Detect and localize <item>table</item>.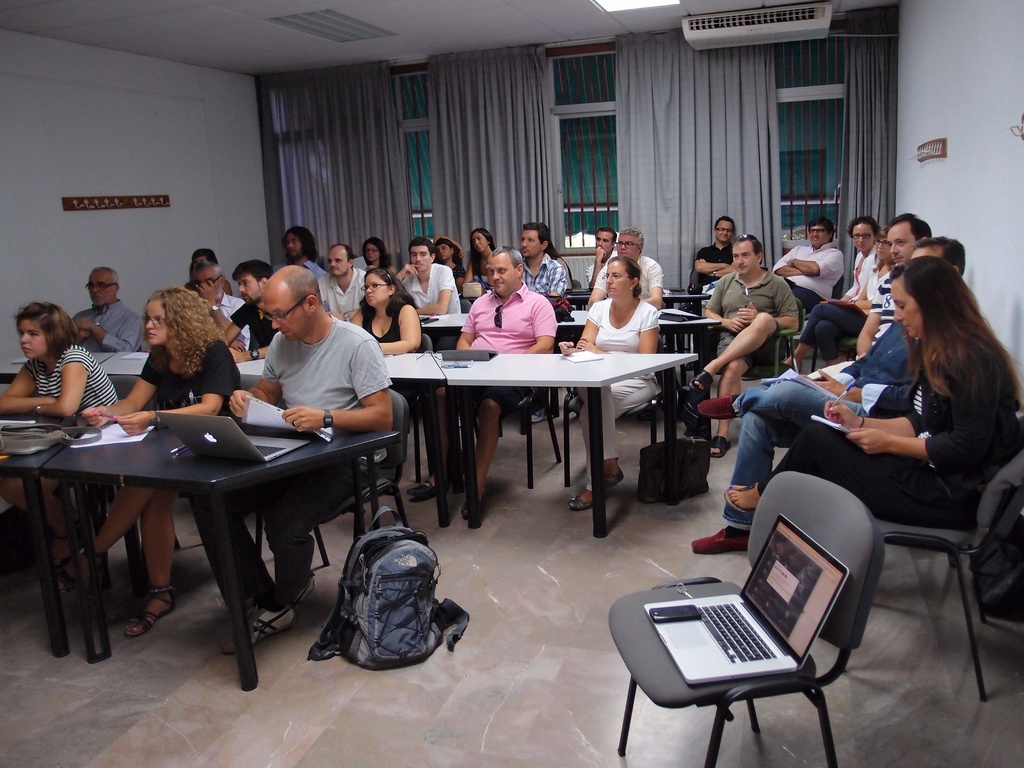
Localized at 15:394:417:665.
